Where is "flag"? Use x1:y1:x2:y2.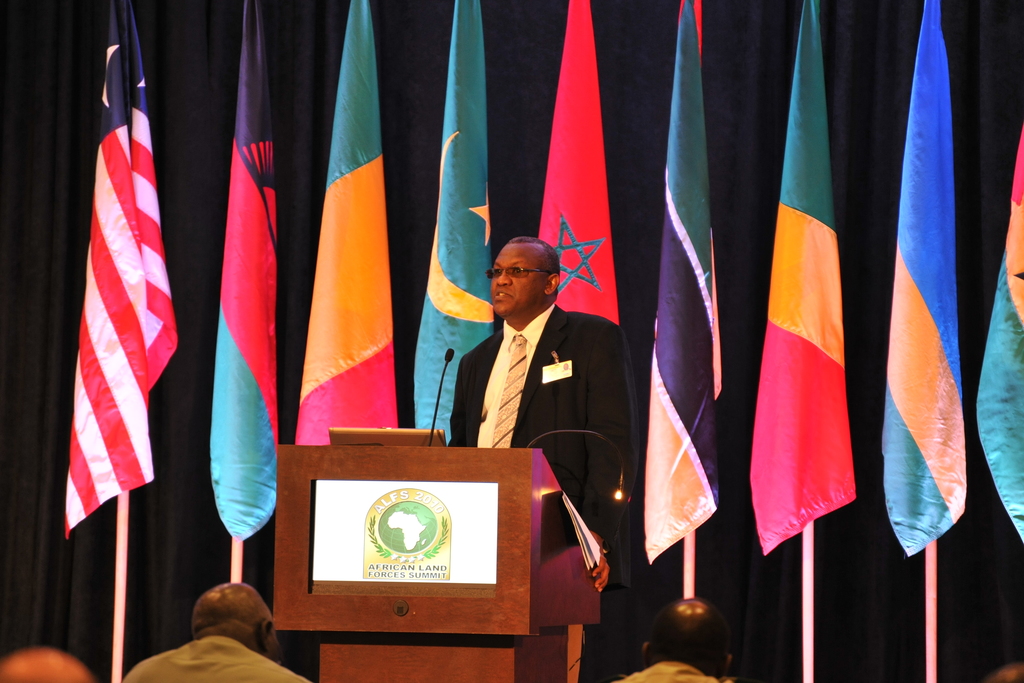
974:121:1023:544.
